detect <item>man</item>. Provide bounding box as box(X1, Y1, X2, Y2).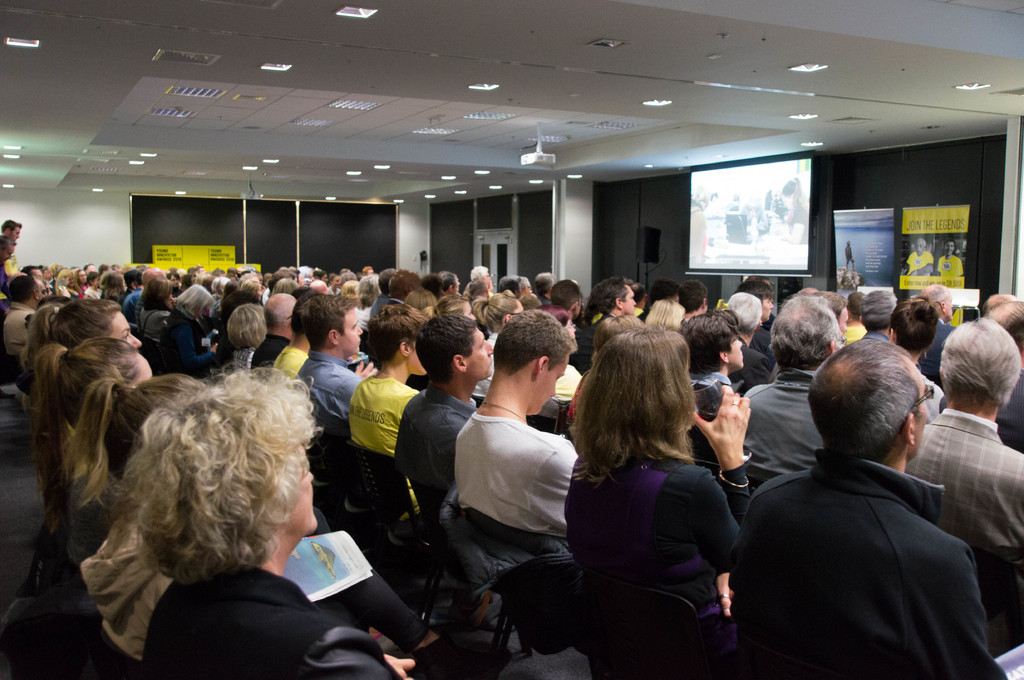
box(0, 235, 18, 285).
